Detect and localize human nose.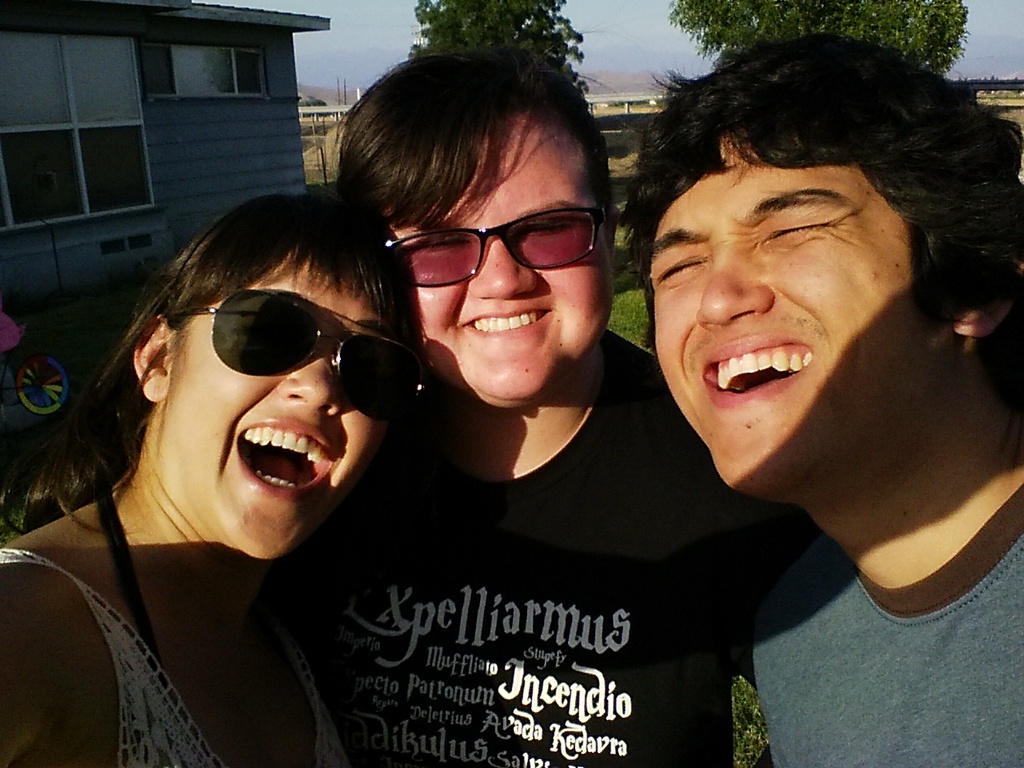
Localized at [x1=706, y1=236, x2=785, y2=328].
